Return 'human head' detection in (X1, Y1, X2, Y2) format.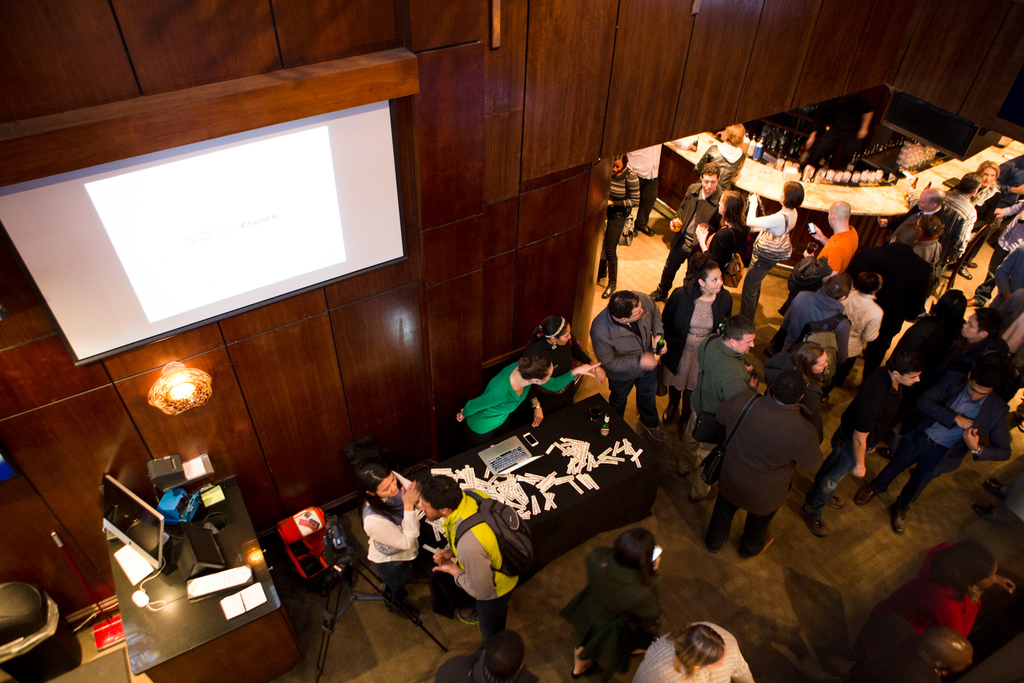
(776, 366, 813, 403).
